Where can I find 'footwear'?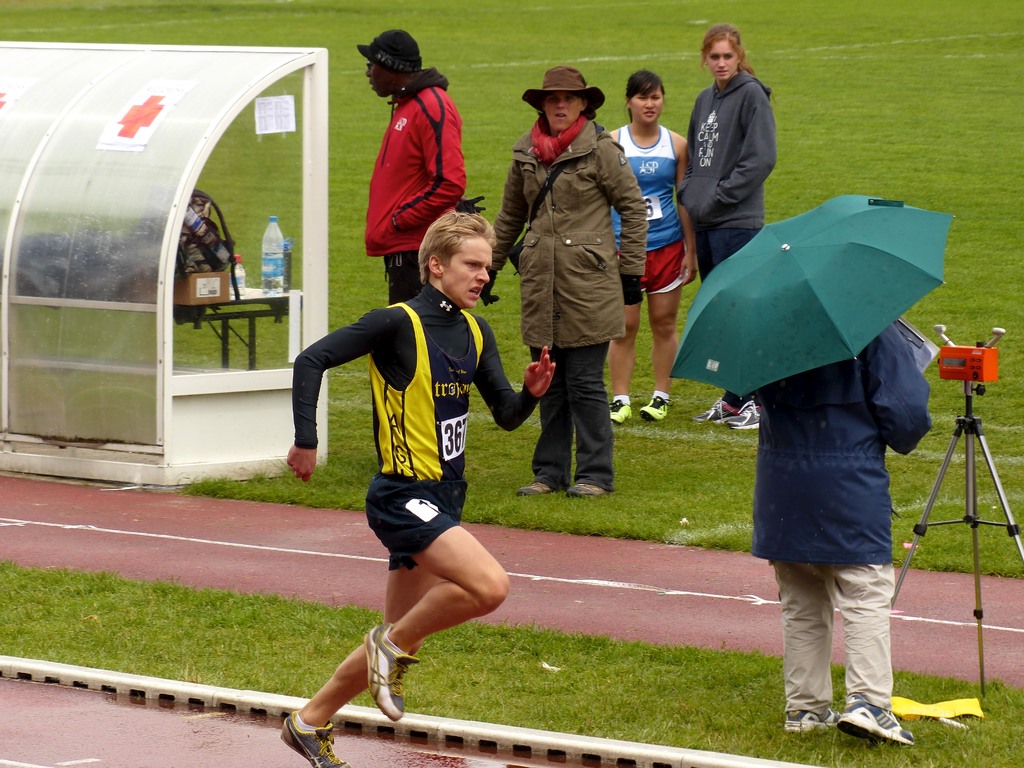
You can find it at [563,477,607,500].
